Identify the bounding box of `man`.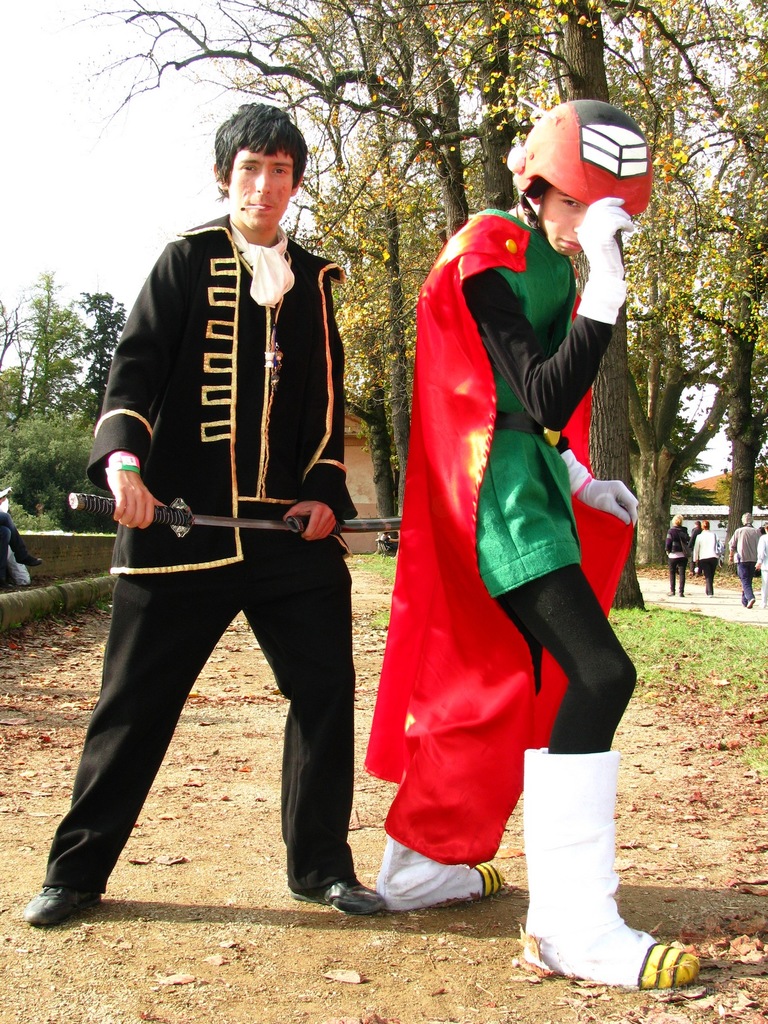
73/70/380/915.
